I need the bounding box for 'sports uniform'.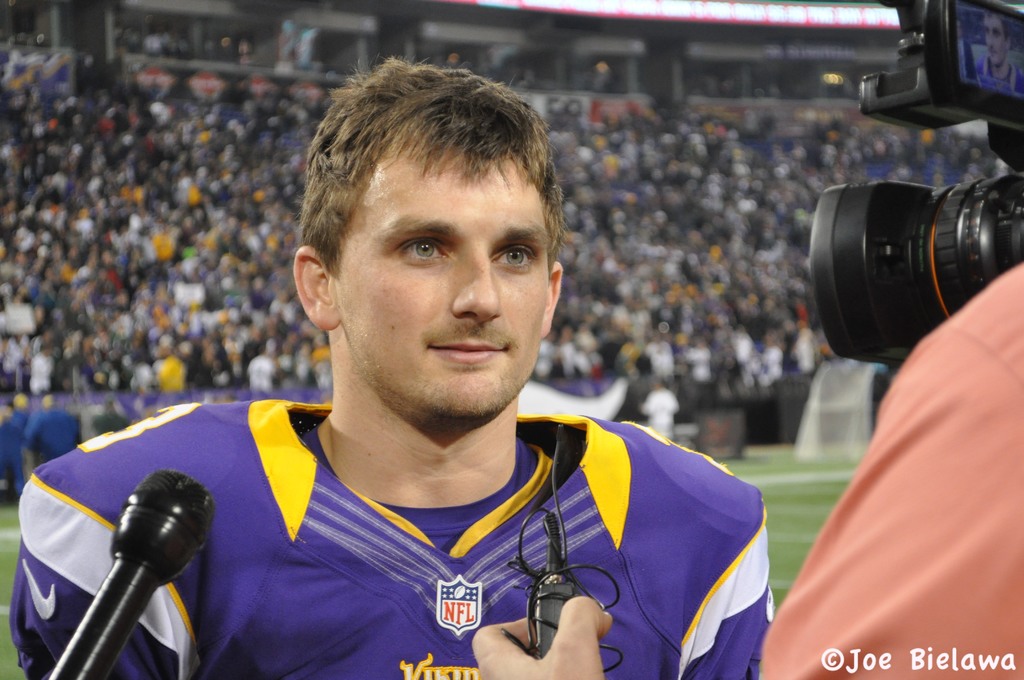
Here it is: <region>14, 398, 774, 679</region>.
